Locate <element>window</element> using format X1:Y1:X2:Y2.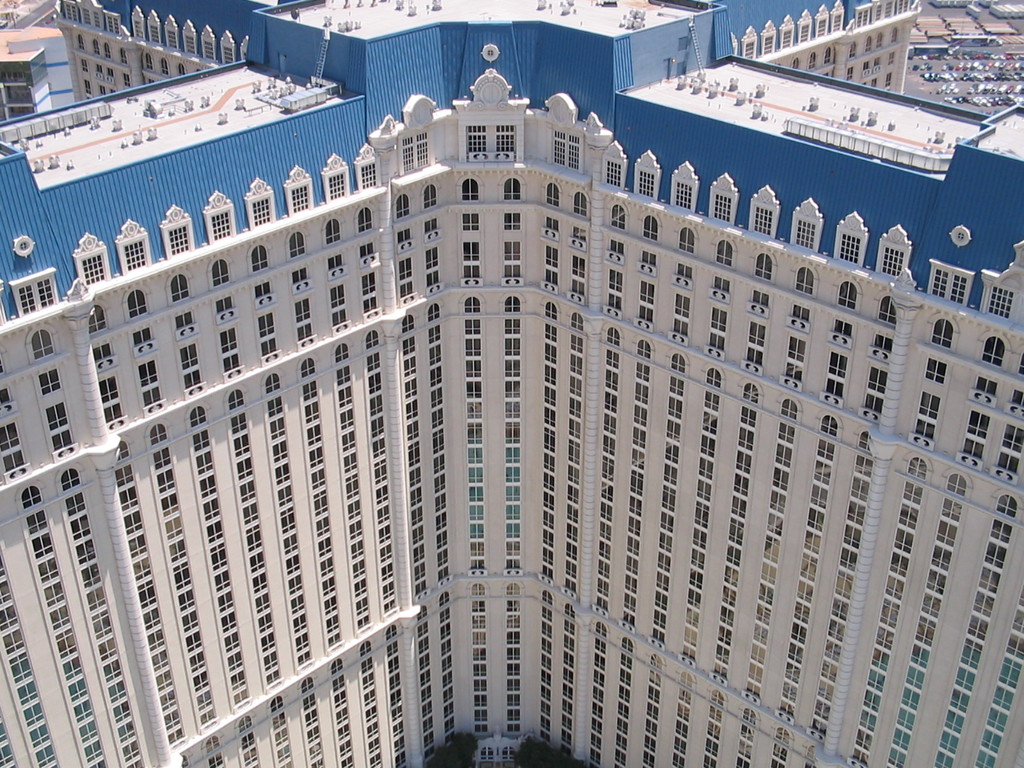
129:553:154:583.
